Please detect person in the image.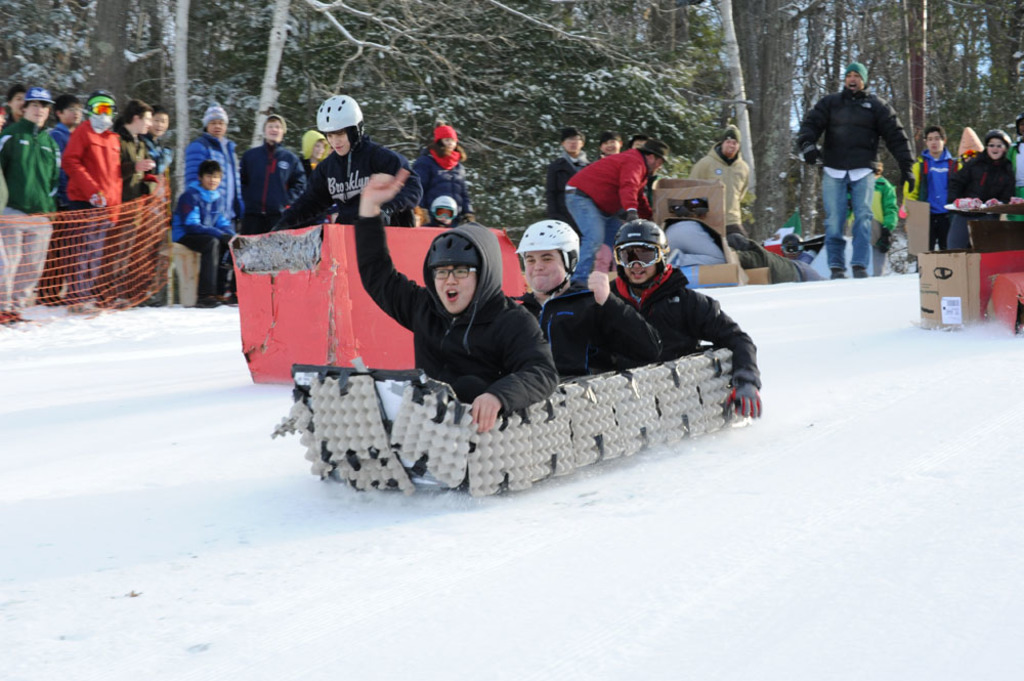
[412, 122, 475, 218].
